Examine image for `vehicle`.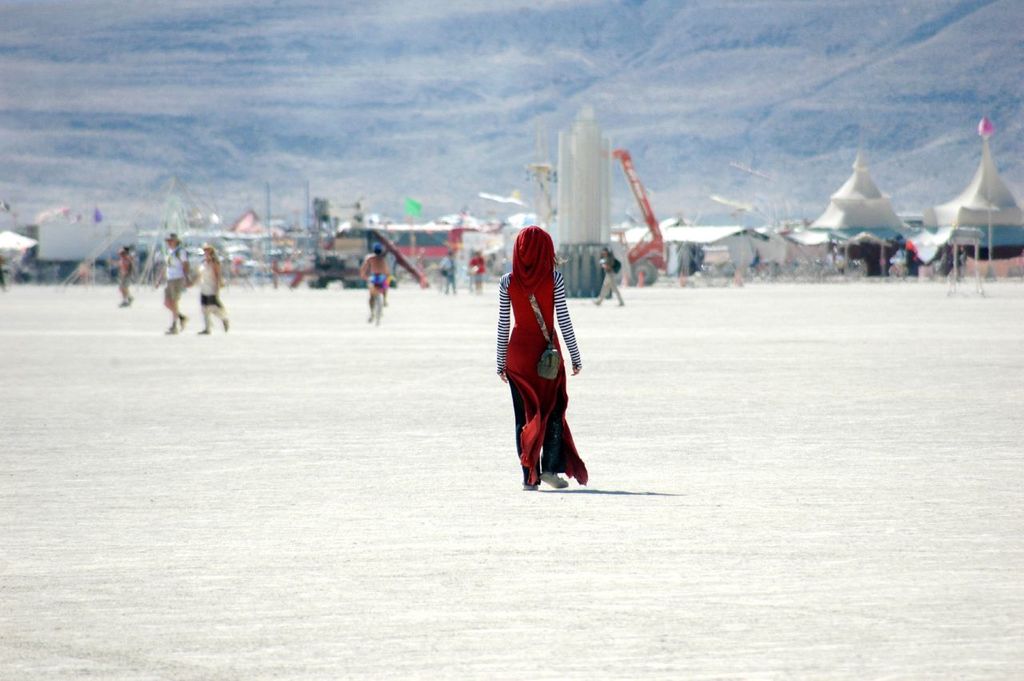
Examination result: 367,272,384,329.
